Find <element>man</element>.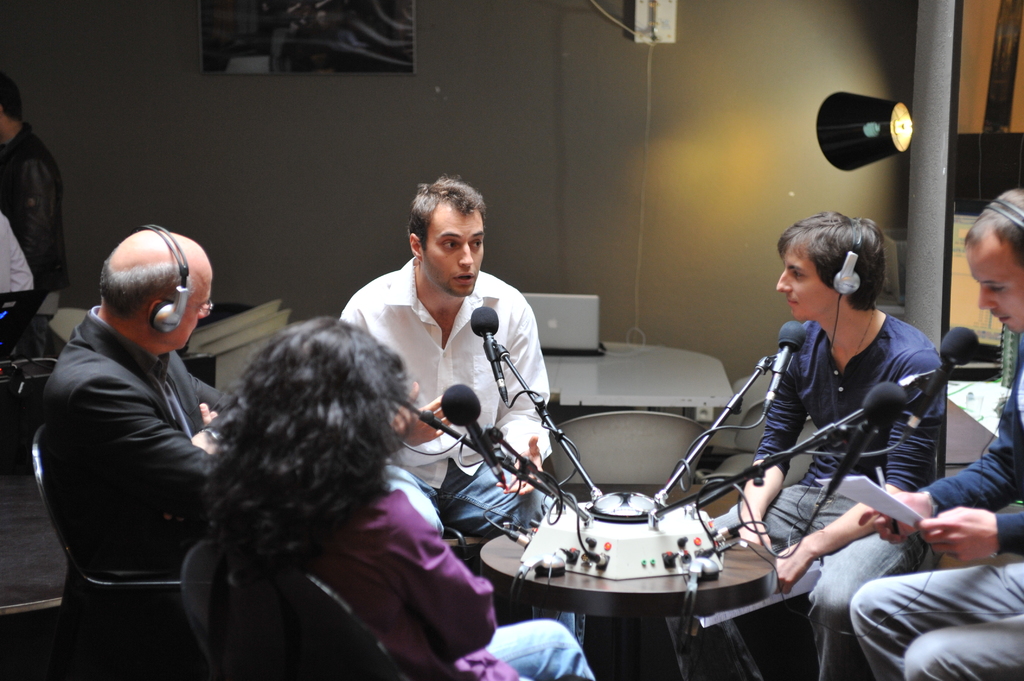
(333, 172, 548, 543).
